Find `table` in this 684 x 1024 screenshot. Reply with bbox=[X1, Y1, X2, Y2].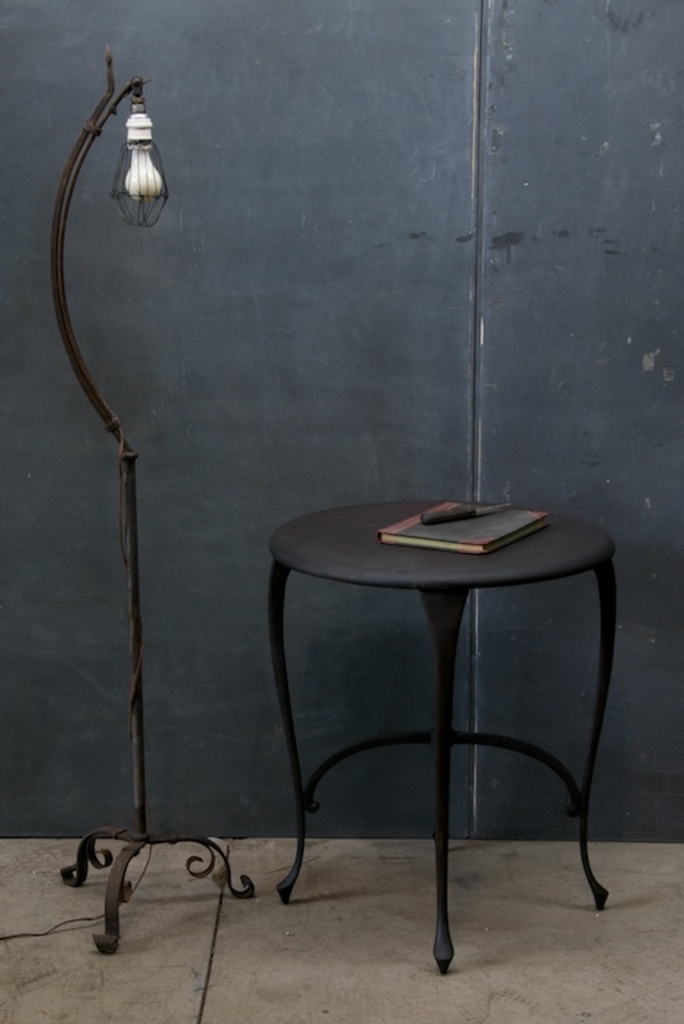
bbox=[237, 500, 640, 952].
